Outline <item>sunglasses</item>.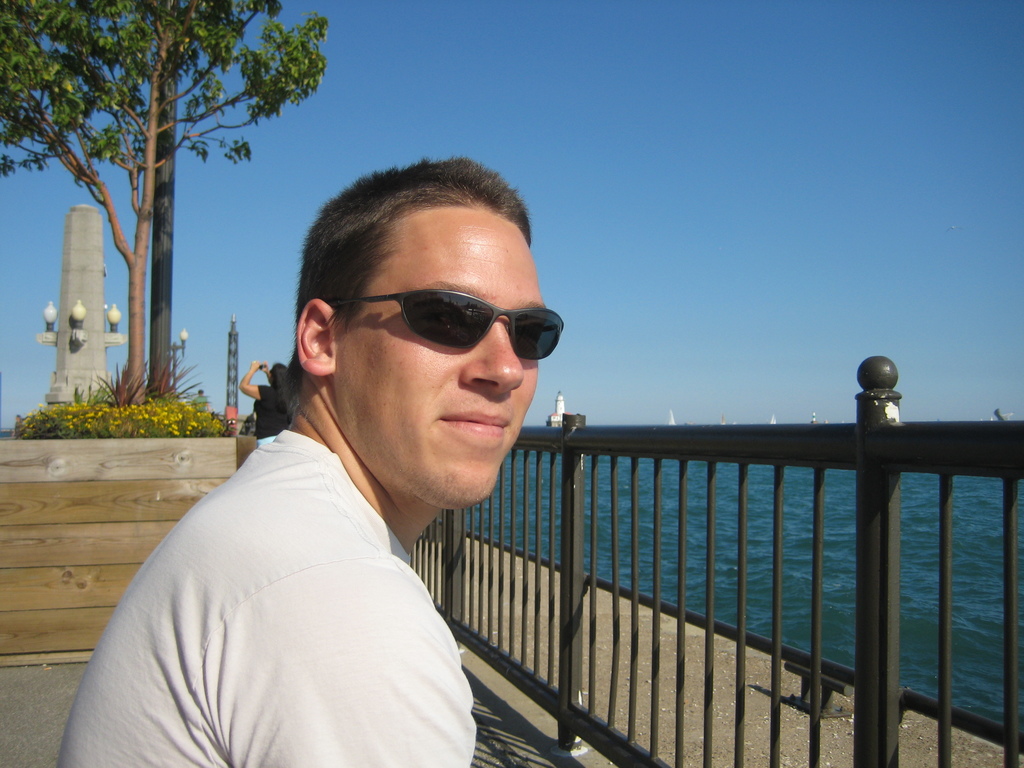
Outline: select_region(328, 286, 565, 358).
